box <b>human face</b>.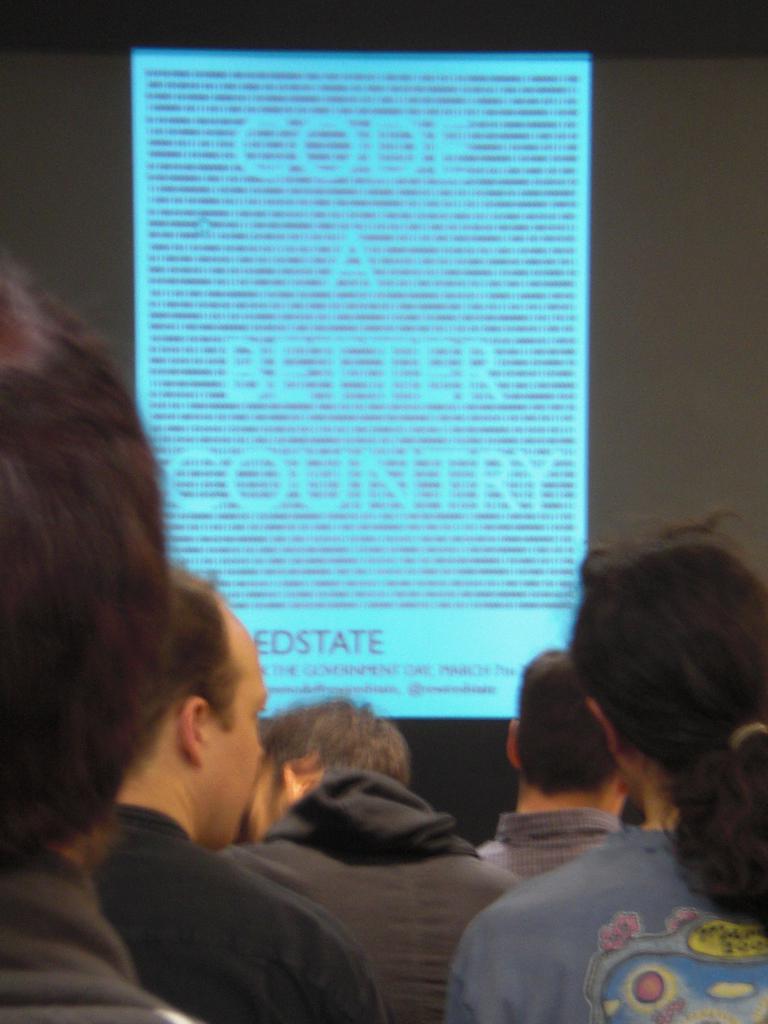
crop(209, 600, 269, 850).
